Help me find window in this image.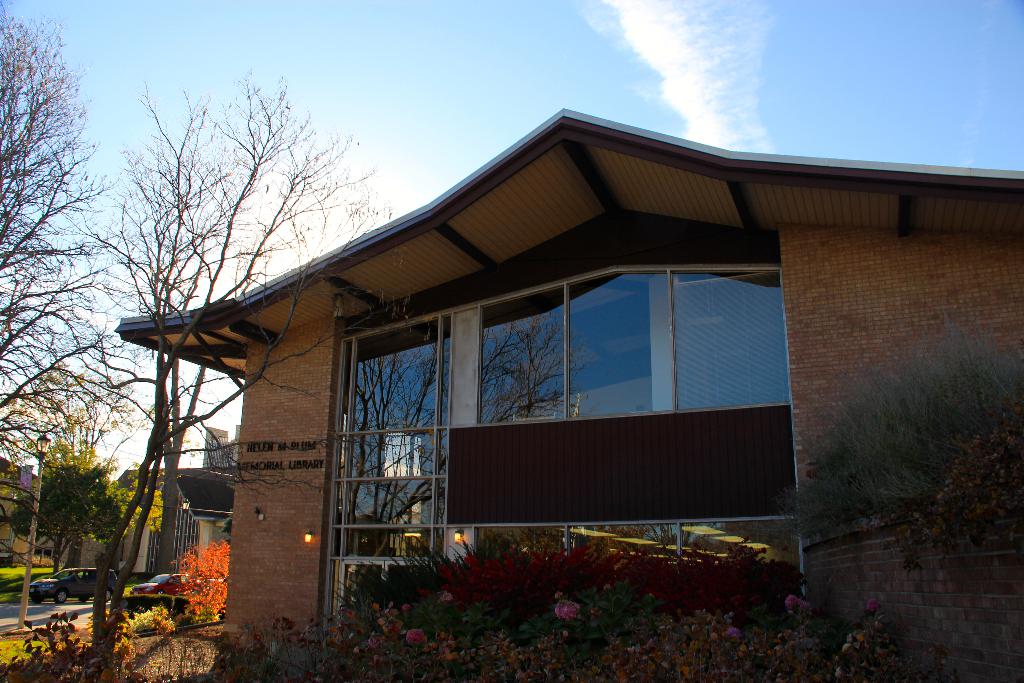
Found it: <bbox>479, 261, 794, 420</bbox>.
